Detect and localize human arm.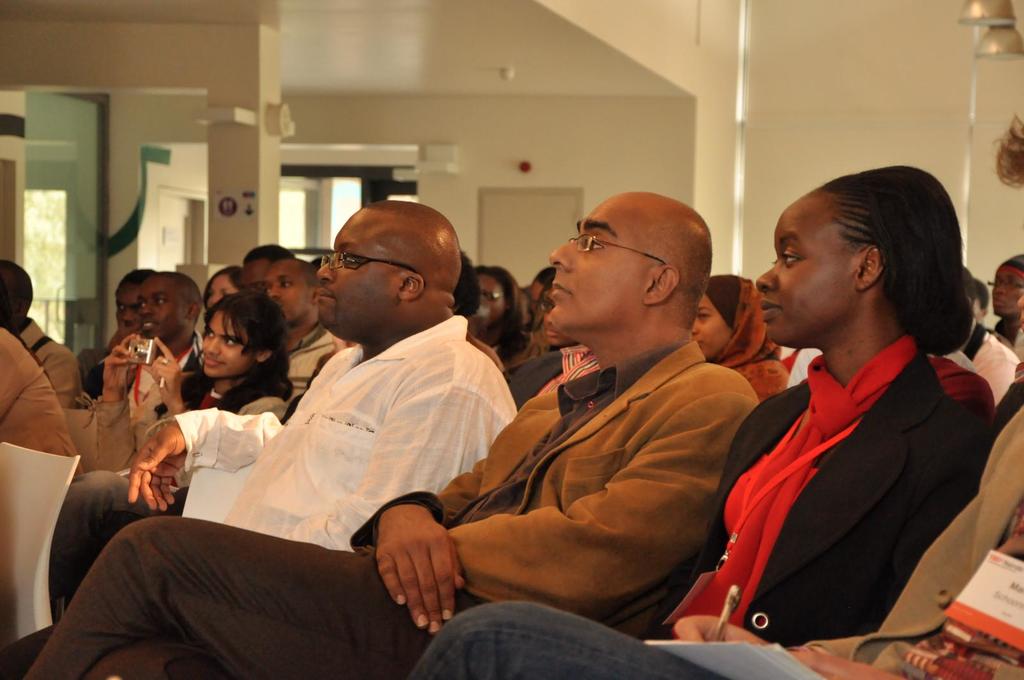
Localized at {"left": 390, "top": 376, "right": 739, "bottom": 640}.
